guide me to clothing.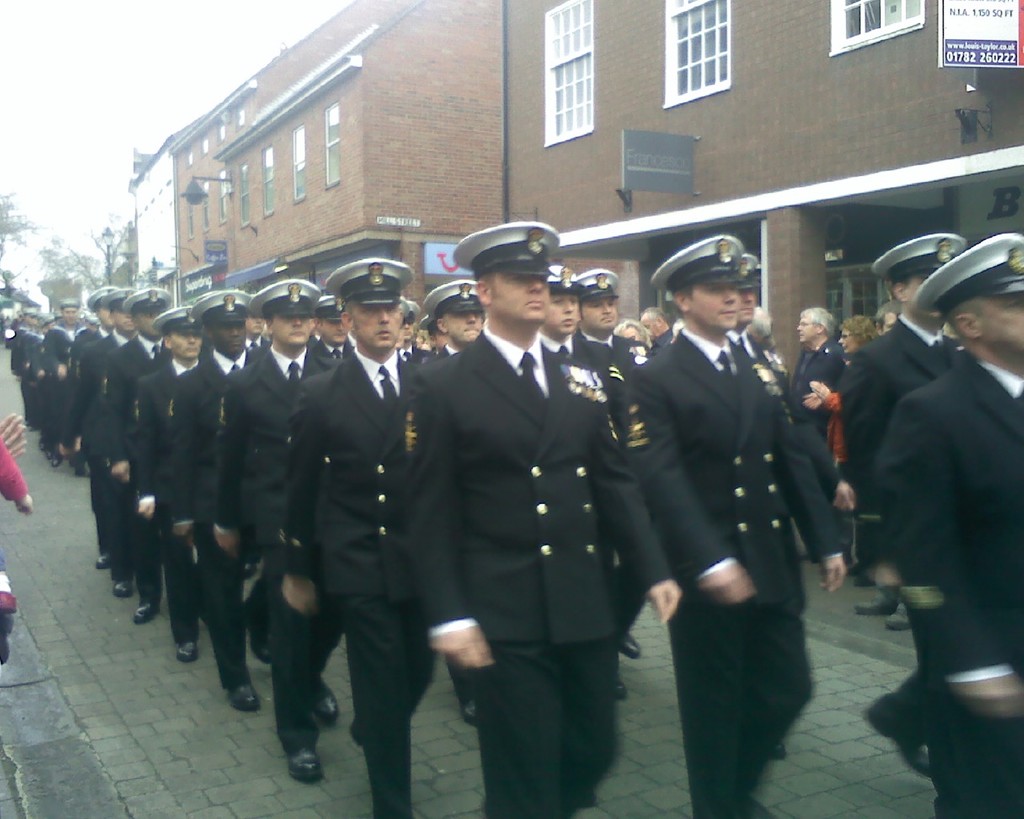
Guidance: (x1=790, y1=337, x2=846, y2=471).
